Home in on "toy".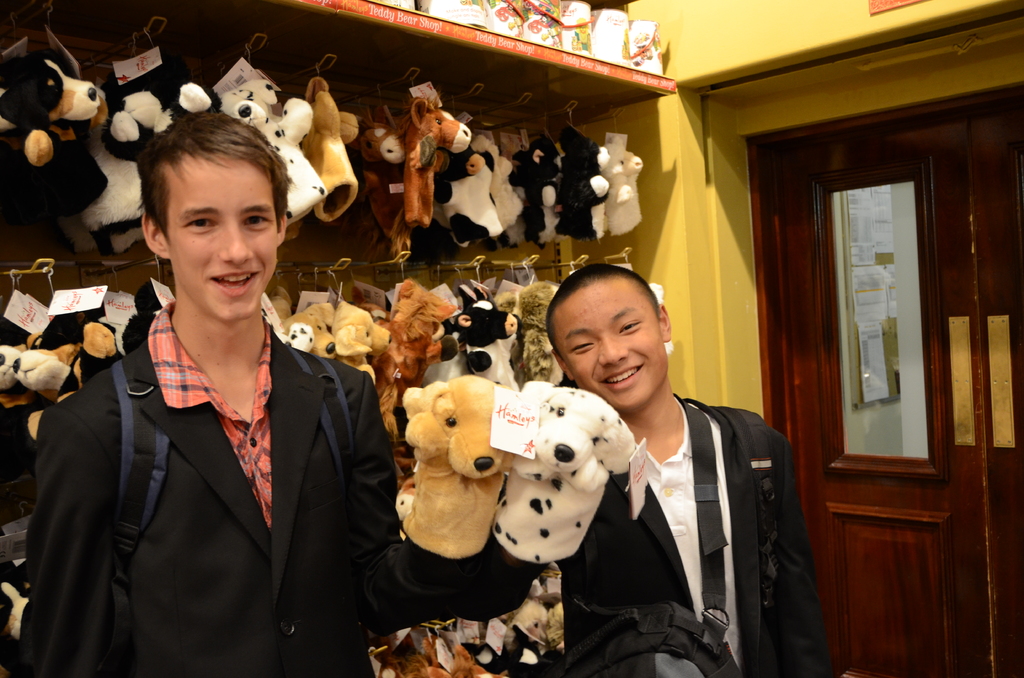
Homed in at (left=597, top=137, right=650, bottom=238).
